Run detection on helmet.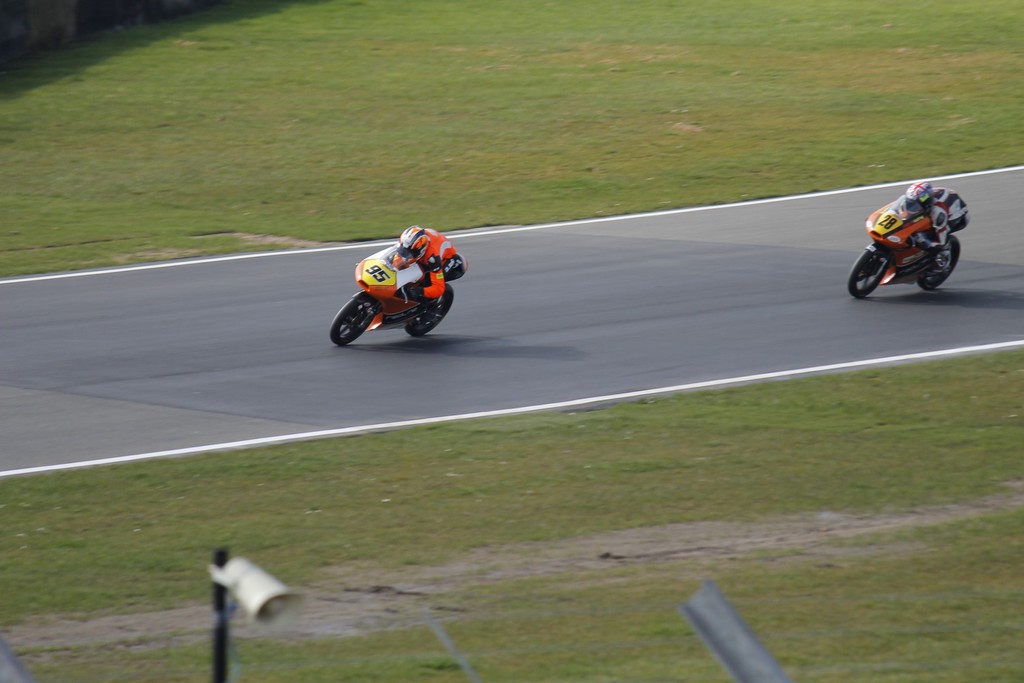
Result: 904 176 933 214.
